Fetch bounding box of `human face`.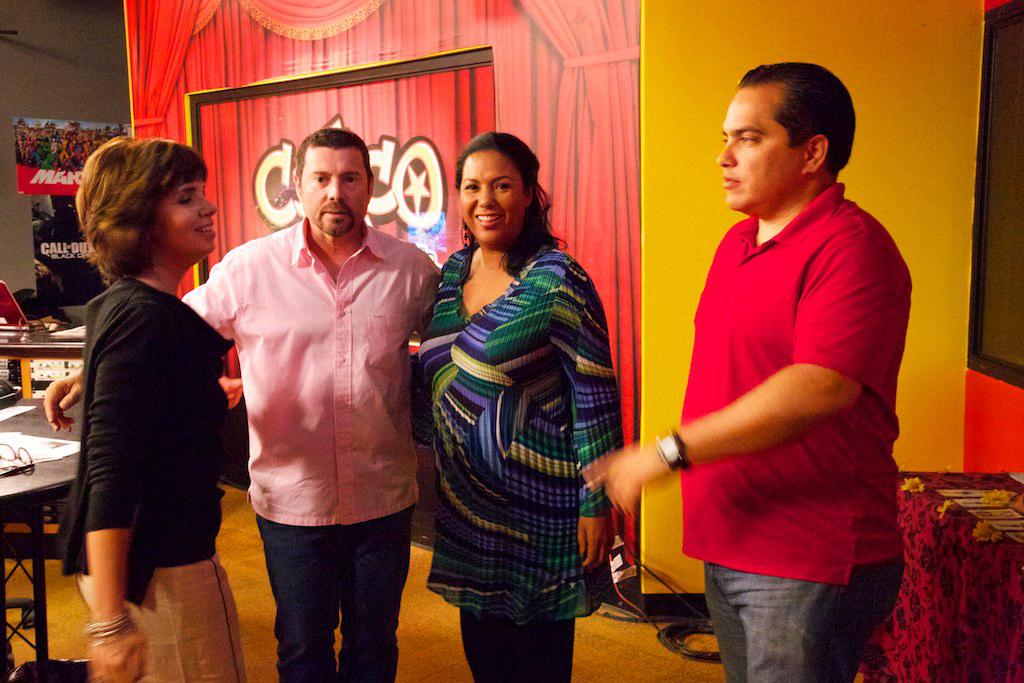
Bbox: [303,149,368,239].
